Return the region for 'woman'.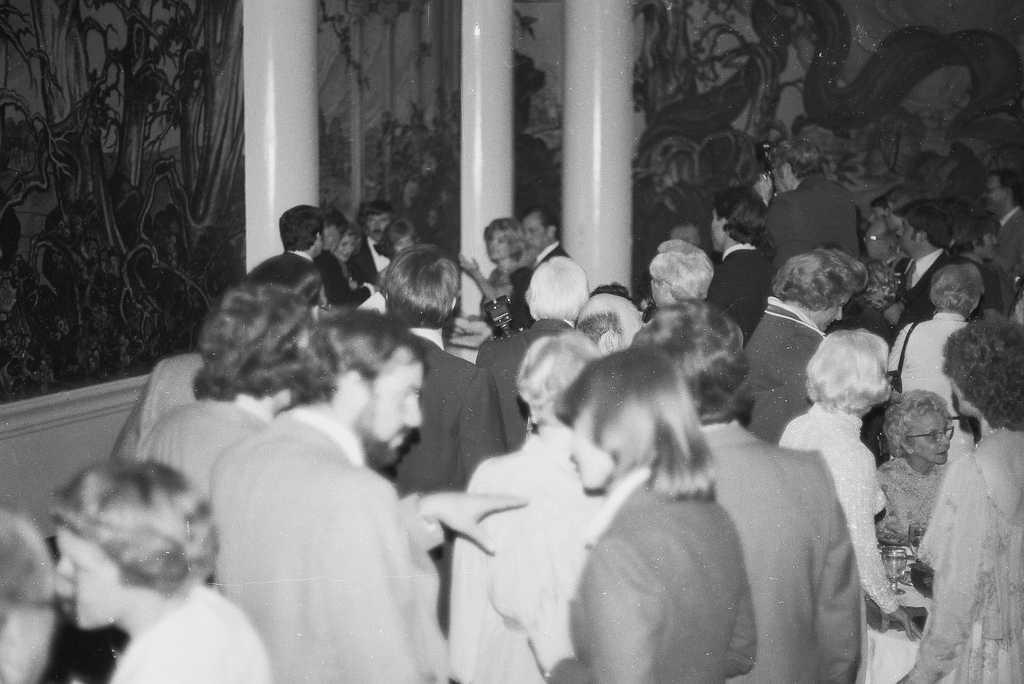
[456, 217, 523, 339].
